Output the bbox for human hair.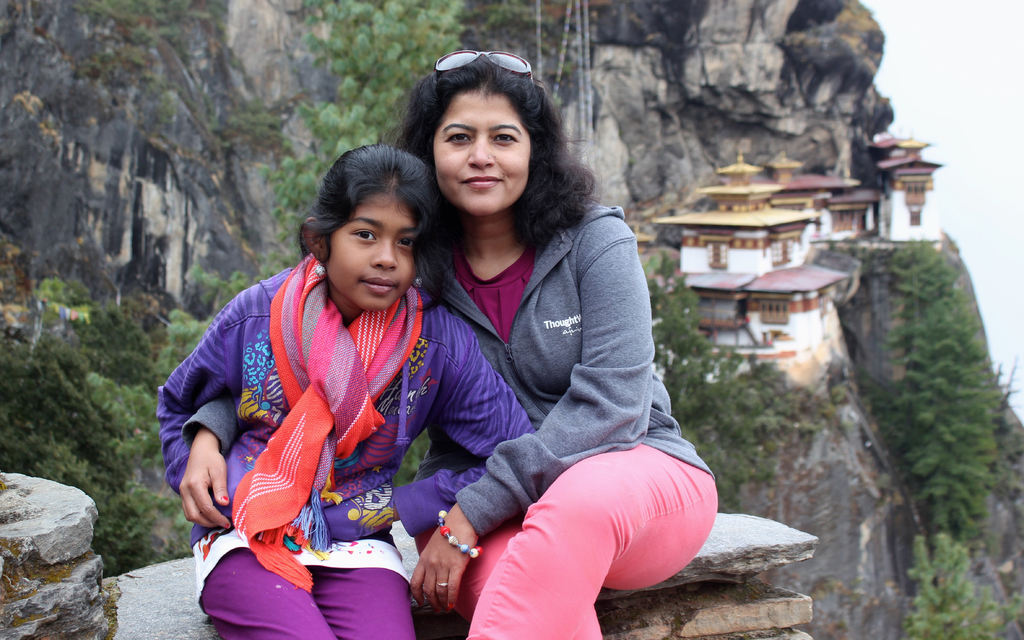
{"left": 384, "top": 51, "right": 594, "bottom": 251}.
